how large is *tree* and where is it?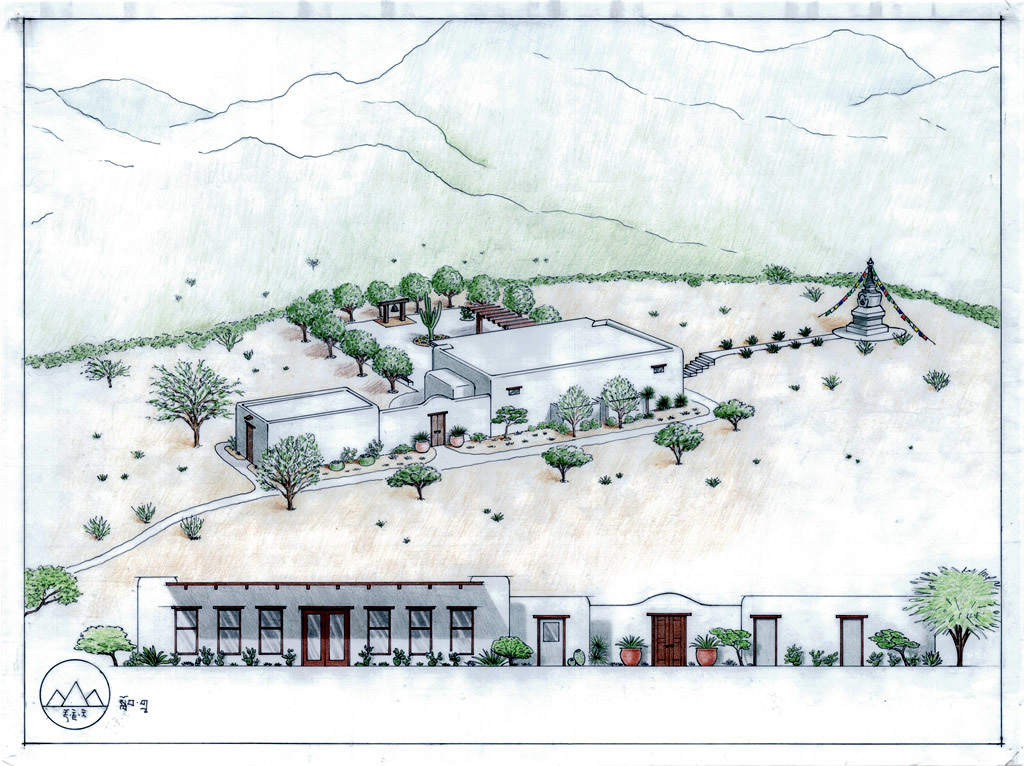
Bounding box: 308, 283, 340, 315.
